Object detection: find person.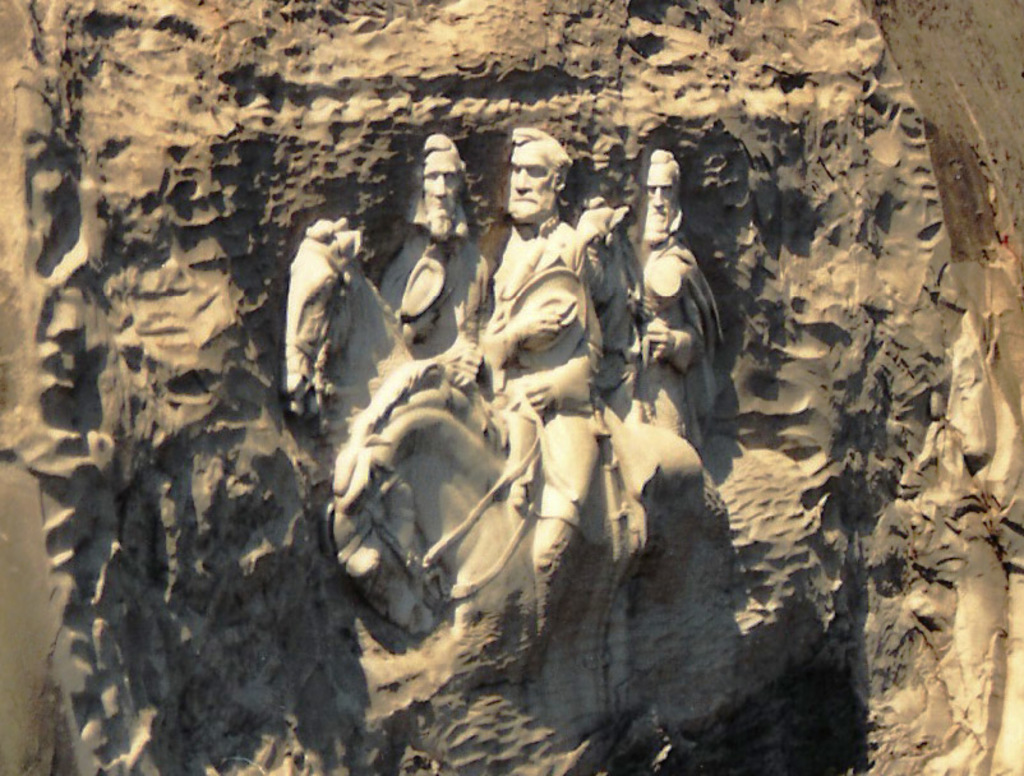
pyautogui.locateOnScreen(628, 119, 720, 448).
